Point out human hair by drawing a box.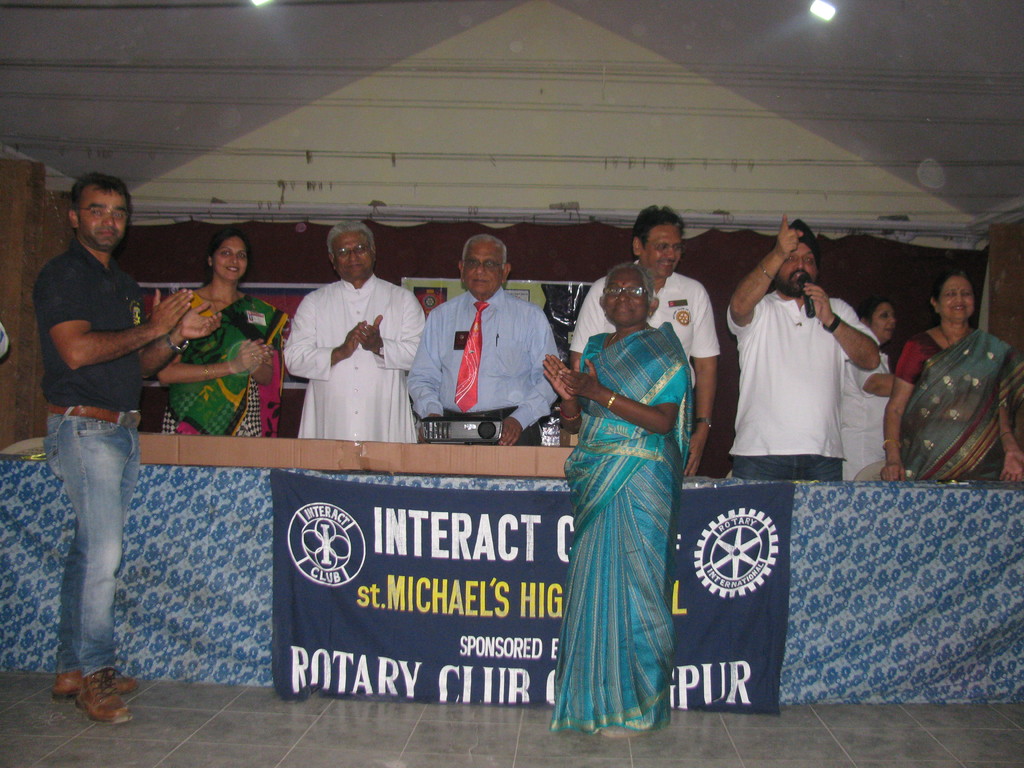
632, 205, 691, 248.
